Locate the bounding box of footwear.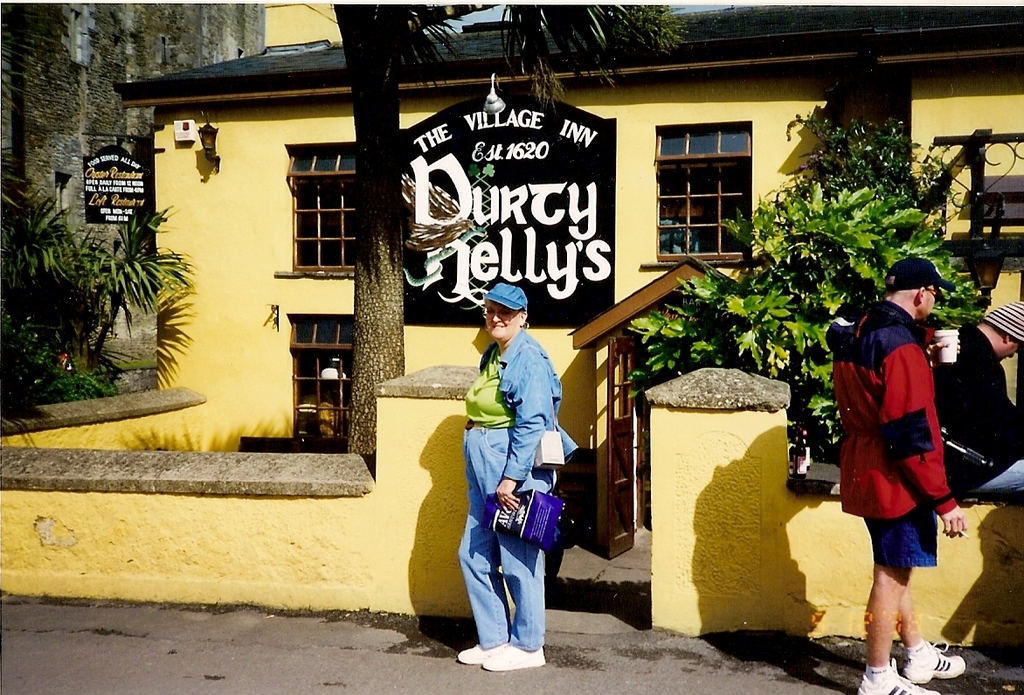
Bounding box: <bbox>484, 640, 545, 674</bbox>.
